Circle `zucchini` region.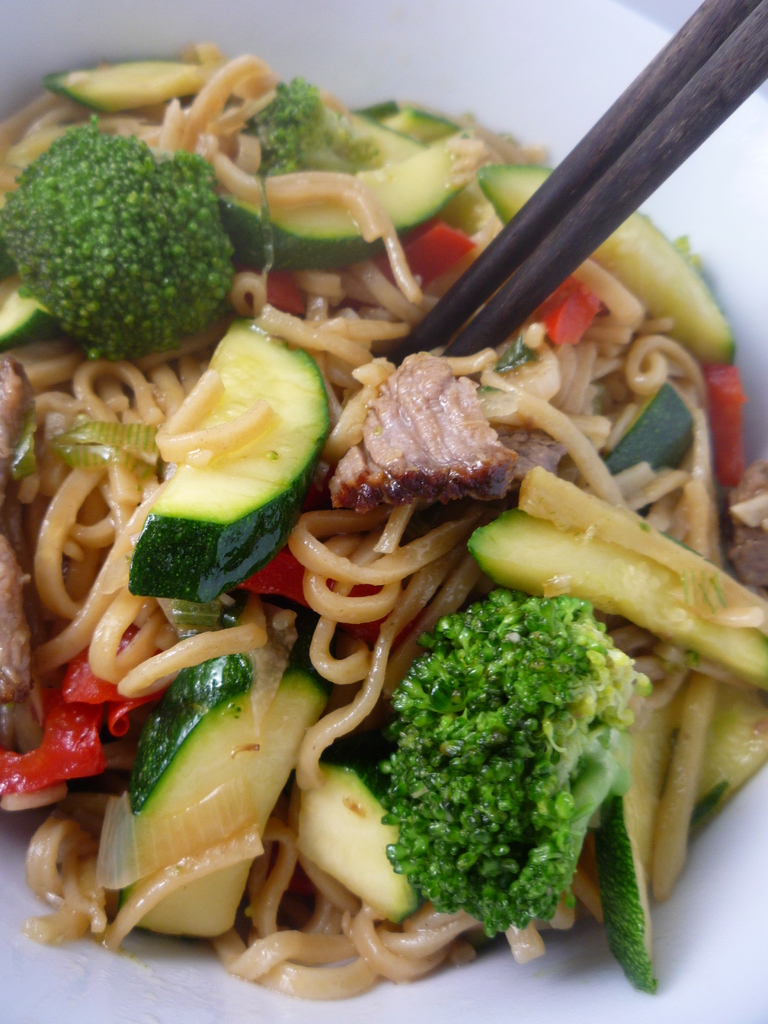
Region: box(42, 52, 220, 109).
